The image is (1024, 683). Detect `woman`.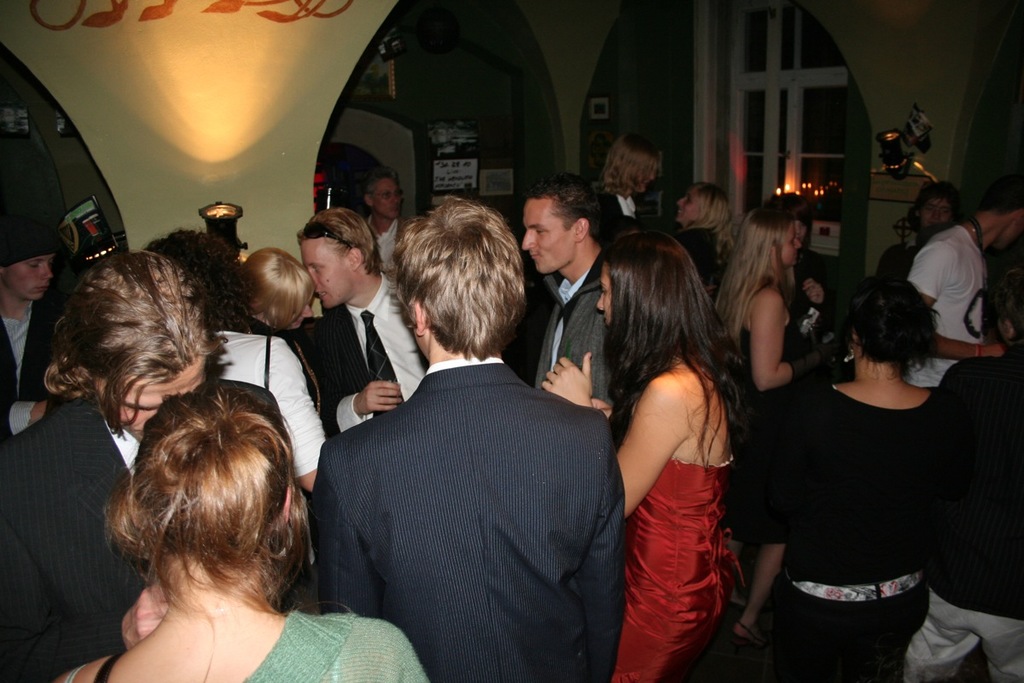
Detection: 710,202,838,637.
